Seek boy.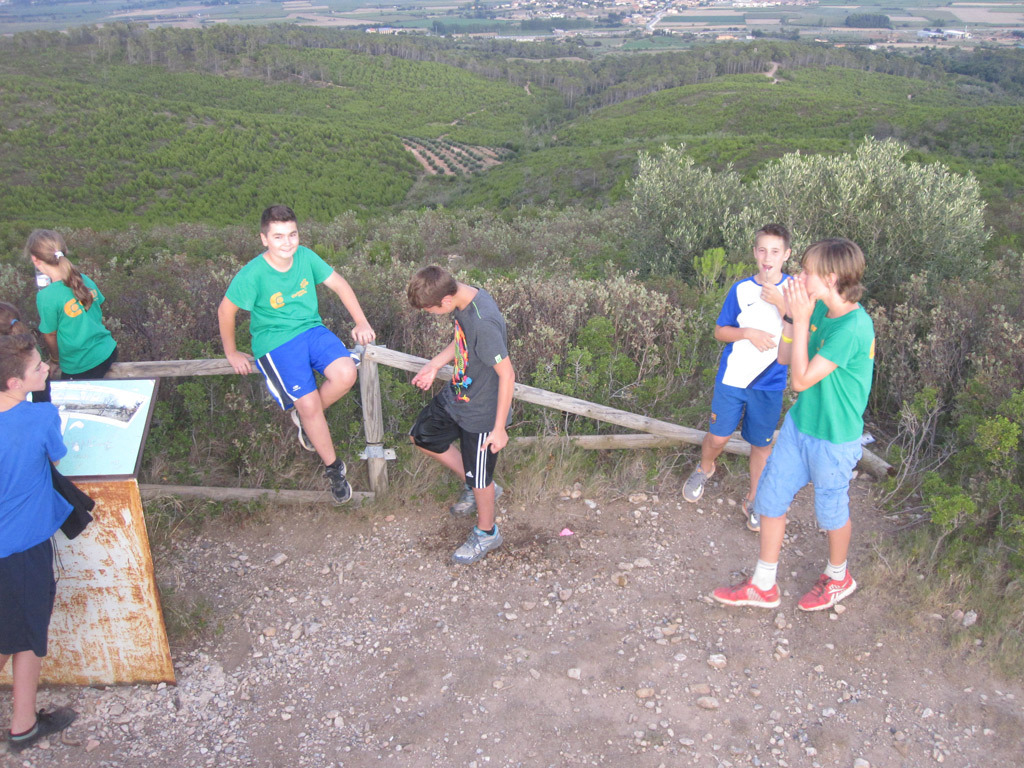
(678,226,812,530).
